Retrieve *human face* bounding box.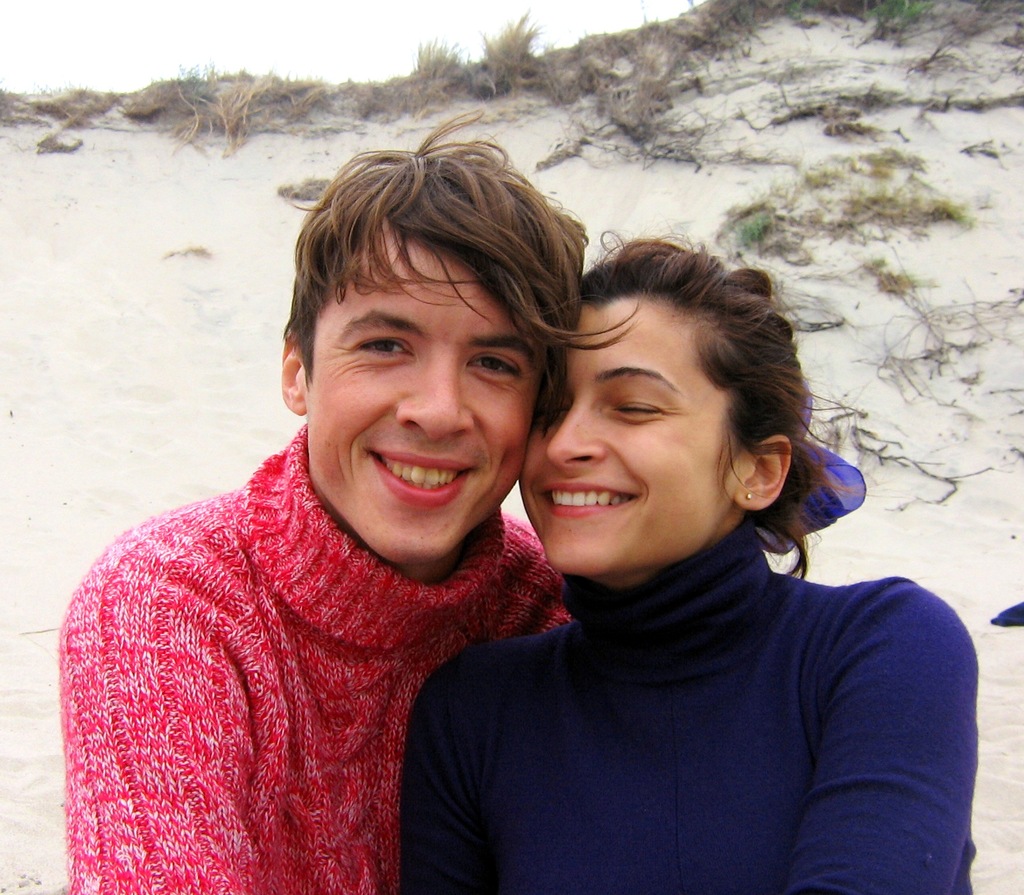
Bounding box: <box>306,223,519,563</box>.
